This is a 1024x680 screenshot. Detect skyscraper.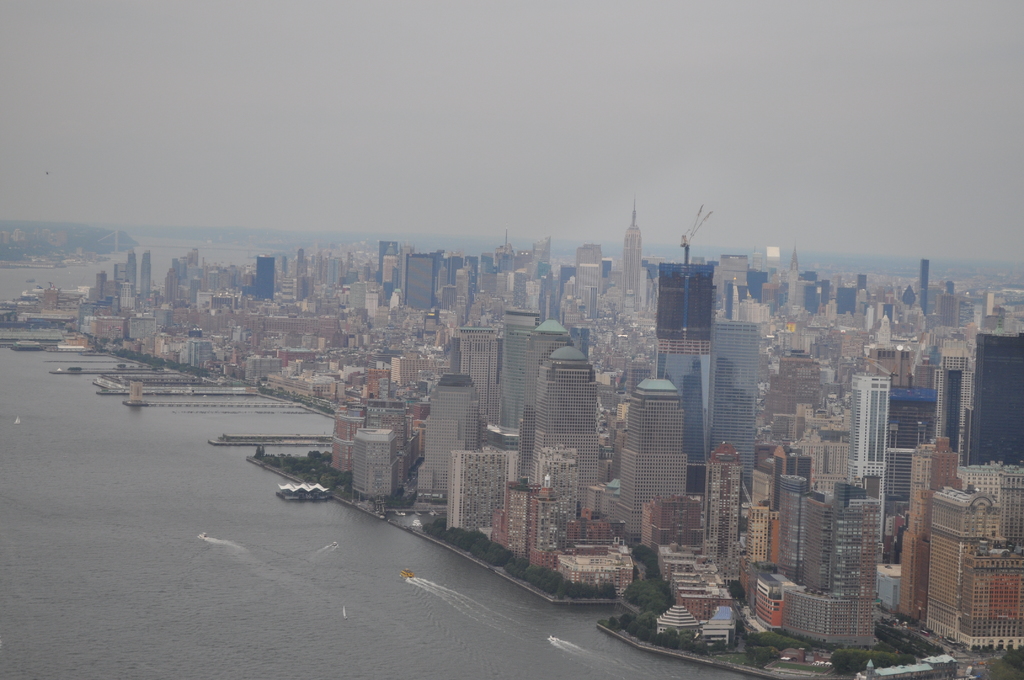
detection(486, 306, 582, 452).
